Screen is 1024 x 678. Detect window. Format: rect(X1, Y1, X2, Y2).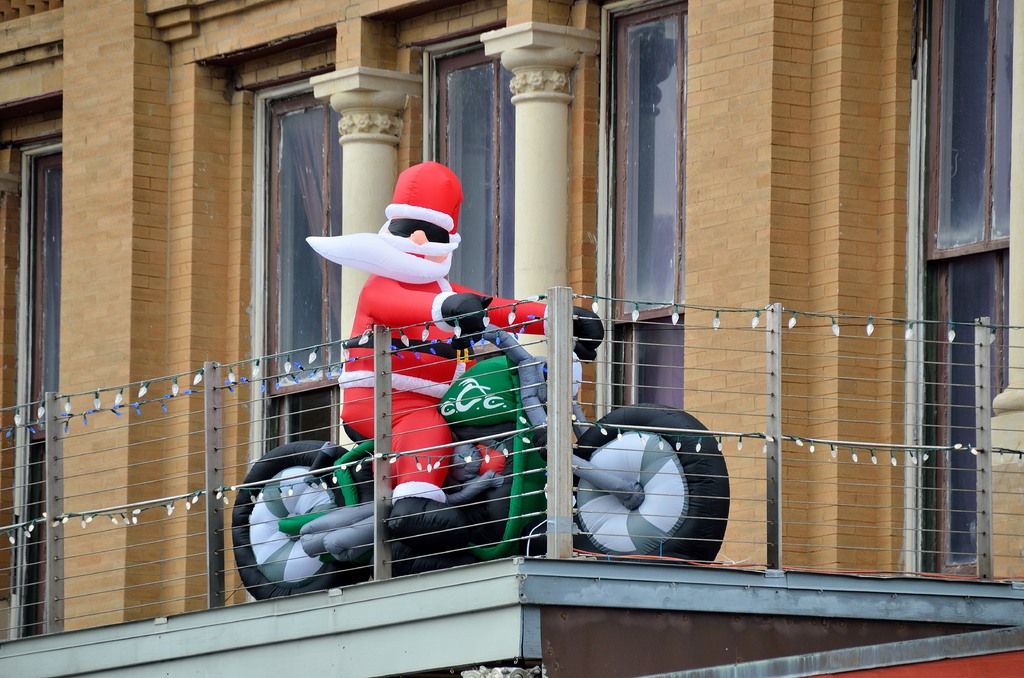
rect(916, 0, 1020, 580).
